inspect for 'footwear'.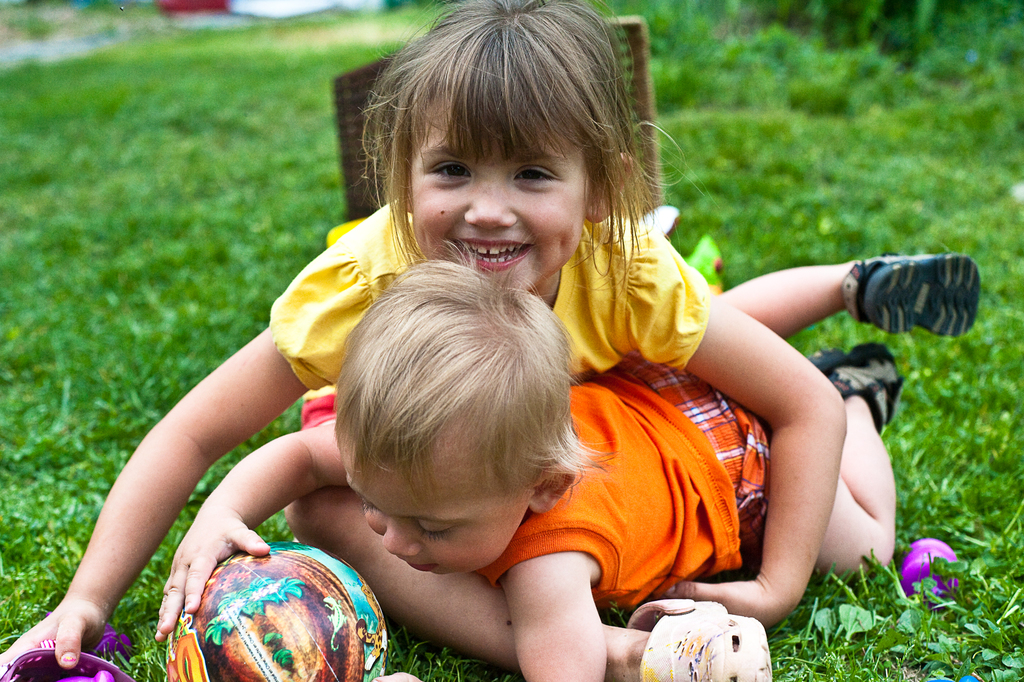
Inspection: rect(840, 246, 984, 327).
